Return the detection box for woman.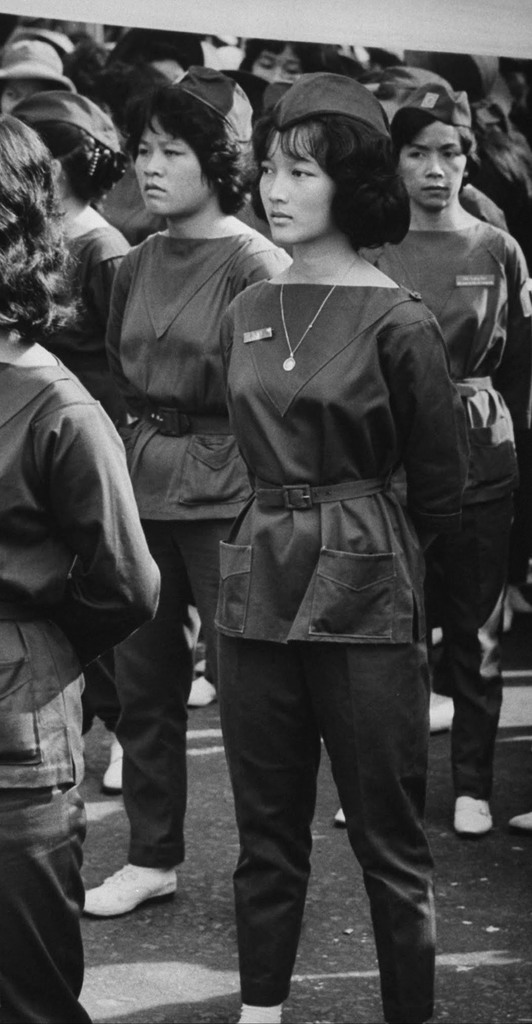
<bbox>13, 89, 134, 792</bbox>.
